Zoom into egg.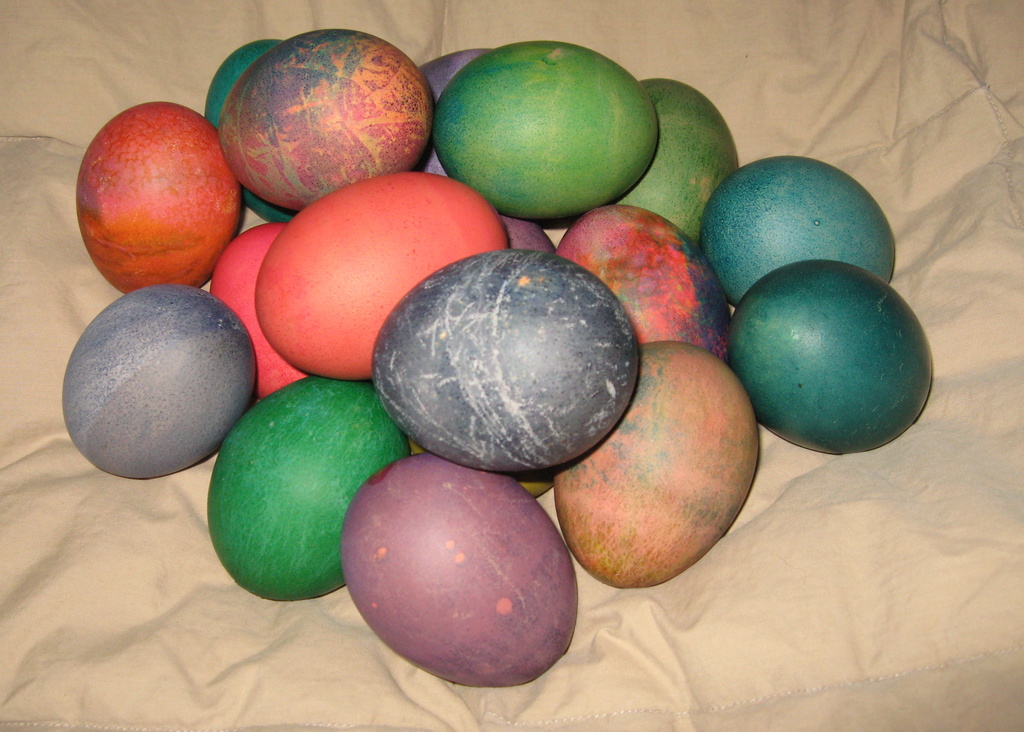
Zoom target: select_region(555, 203, 735, 368).
